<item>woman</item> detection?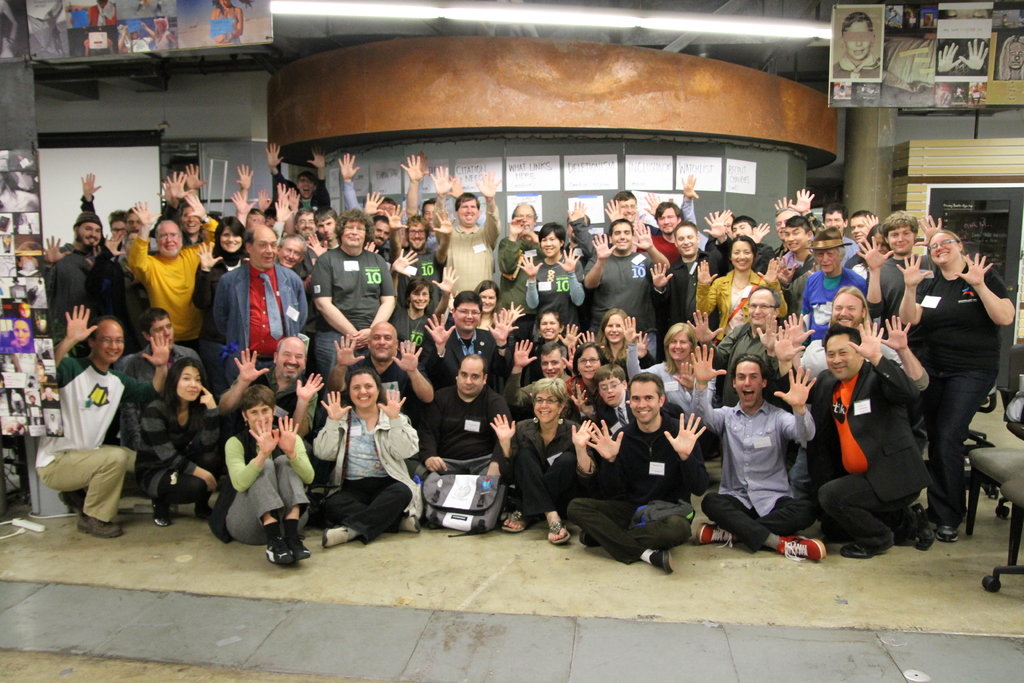
620 322 715 457
